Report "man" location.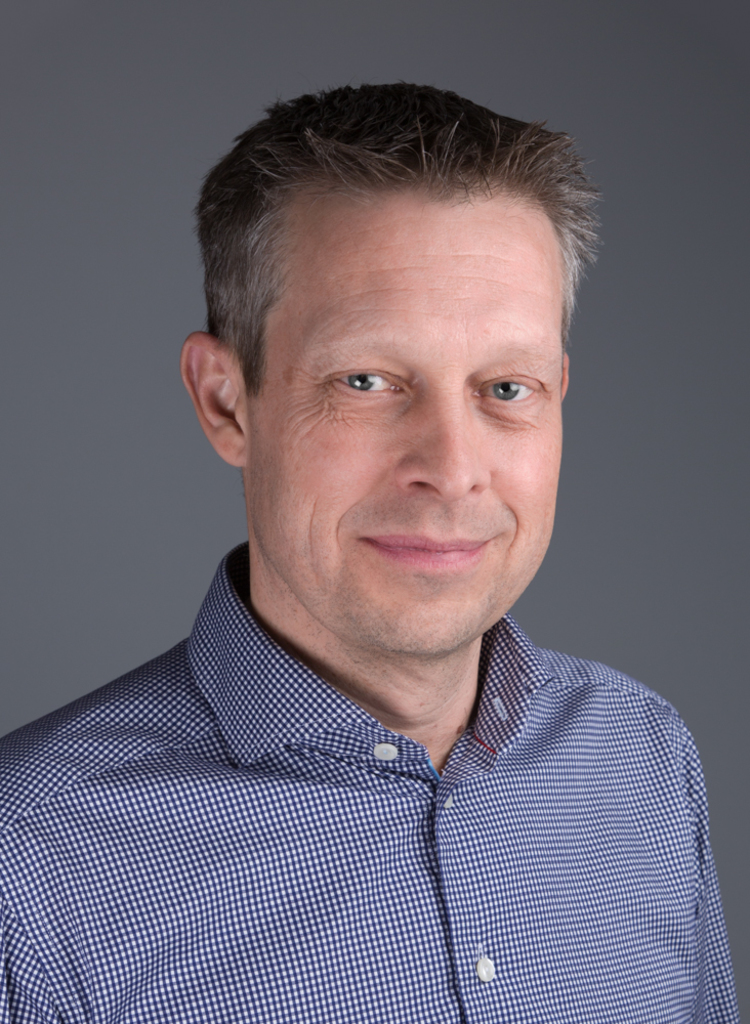
Report: 0 115 749 980.
